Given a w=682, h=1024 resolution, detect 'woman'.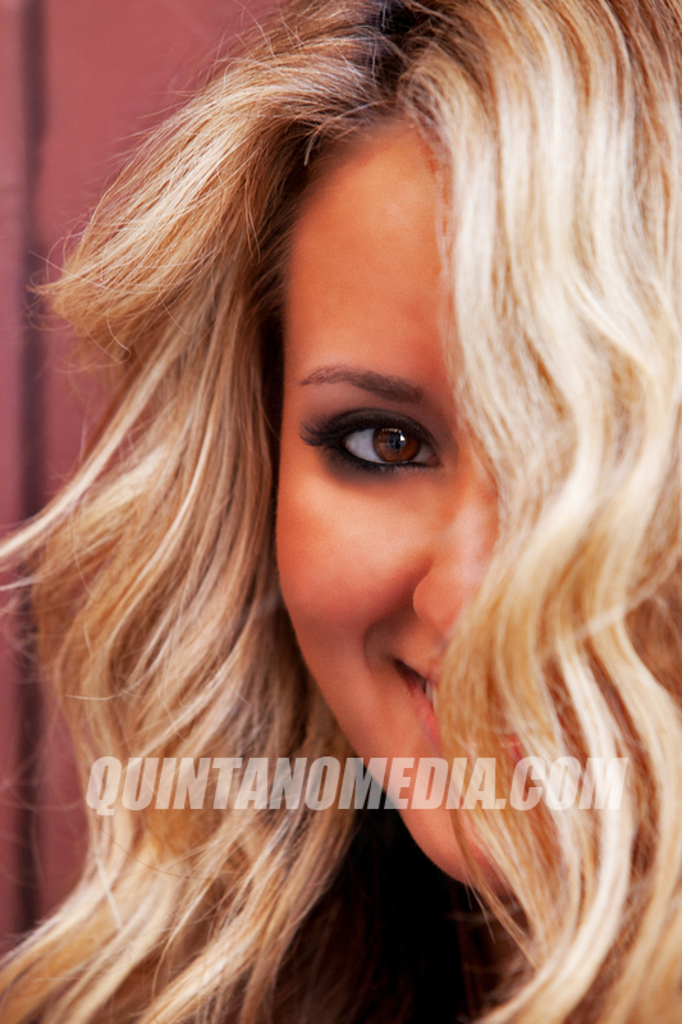
0 0 660 1016.
